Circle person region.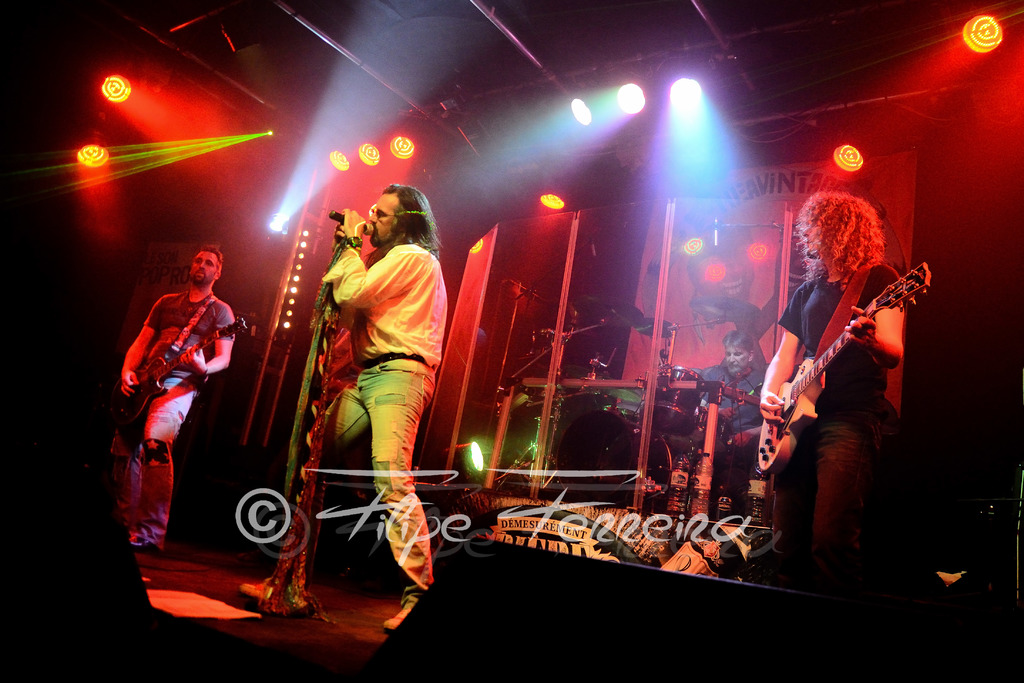
Region: [703,329,769,520].
